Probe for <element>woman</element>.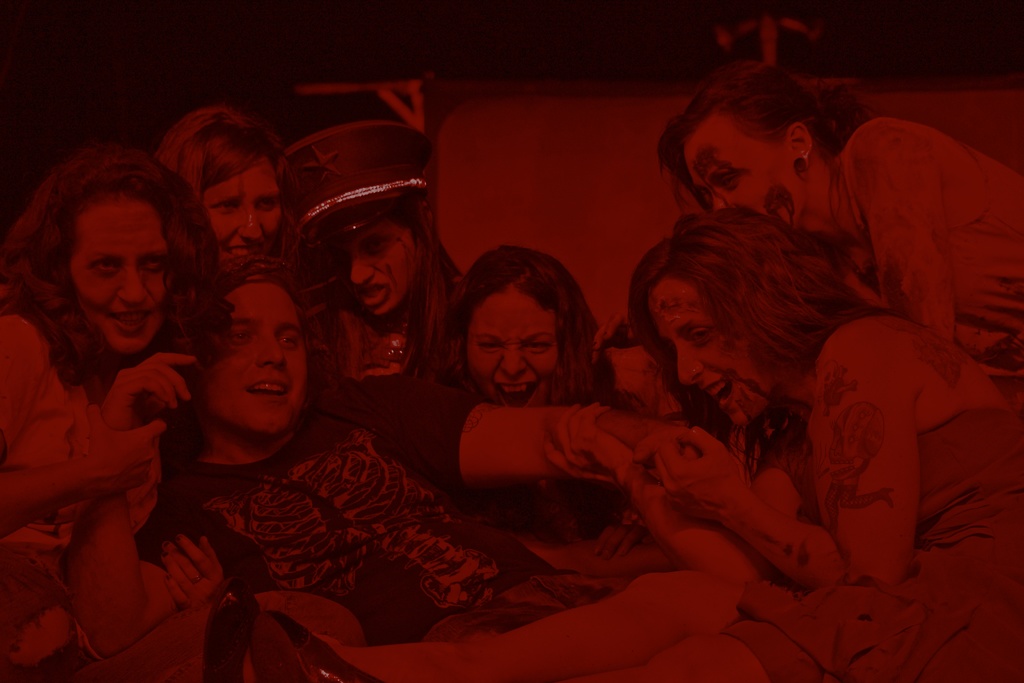
Probe result: locate(274, 126, 450, 425).
